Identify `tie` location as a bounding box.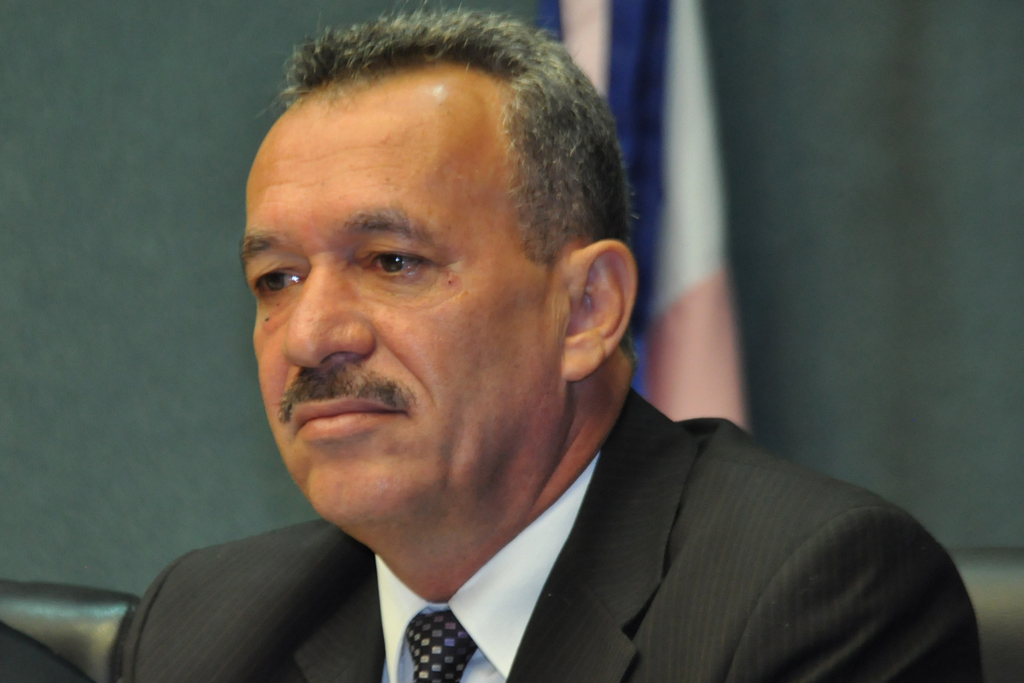
[x1=403, y1=608, x2=477, y2=682].
